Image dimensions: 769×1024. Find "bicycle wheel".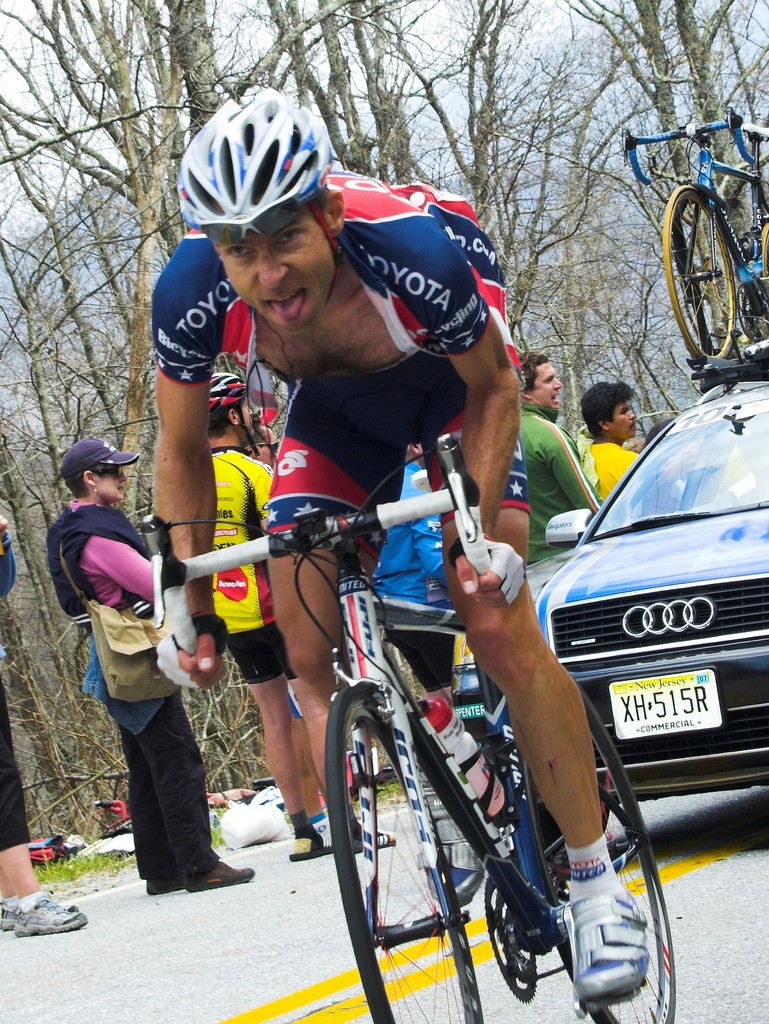
select_region(533, 686, 674, 1023).
